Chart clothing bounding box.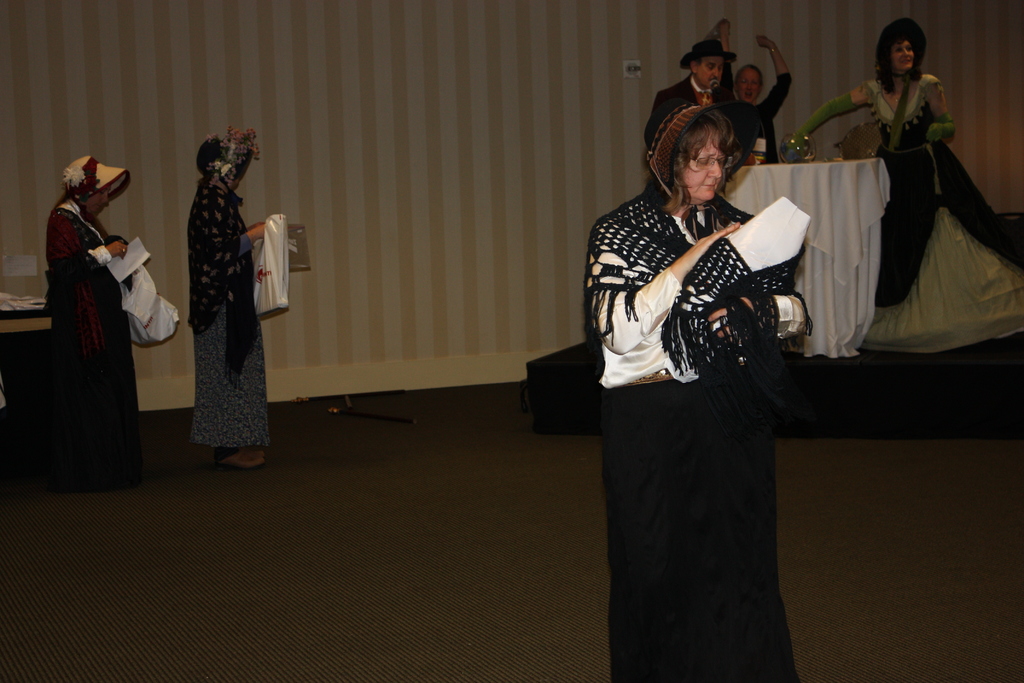
Charted: 640/67/719/158.
